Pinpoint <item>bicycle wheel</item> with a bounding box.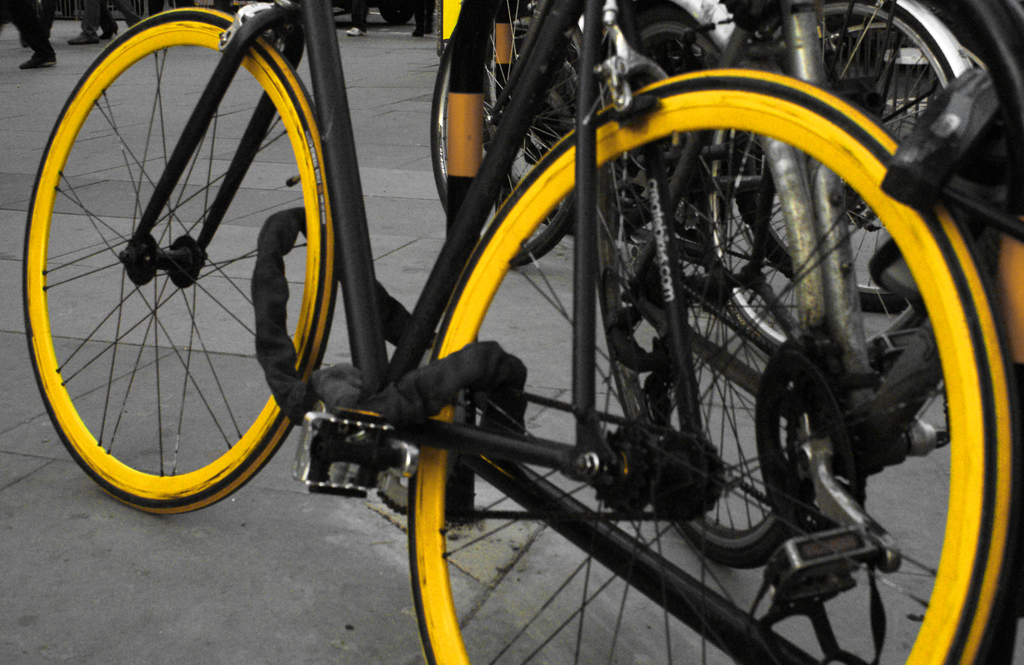
(x1=405, y1=70, x2=1019, y2=664).
